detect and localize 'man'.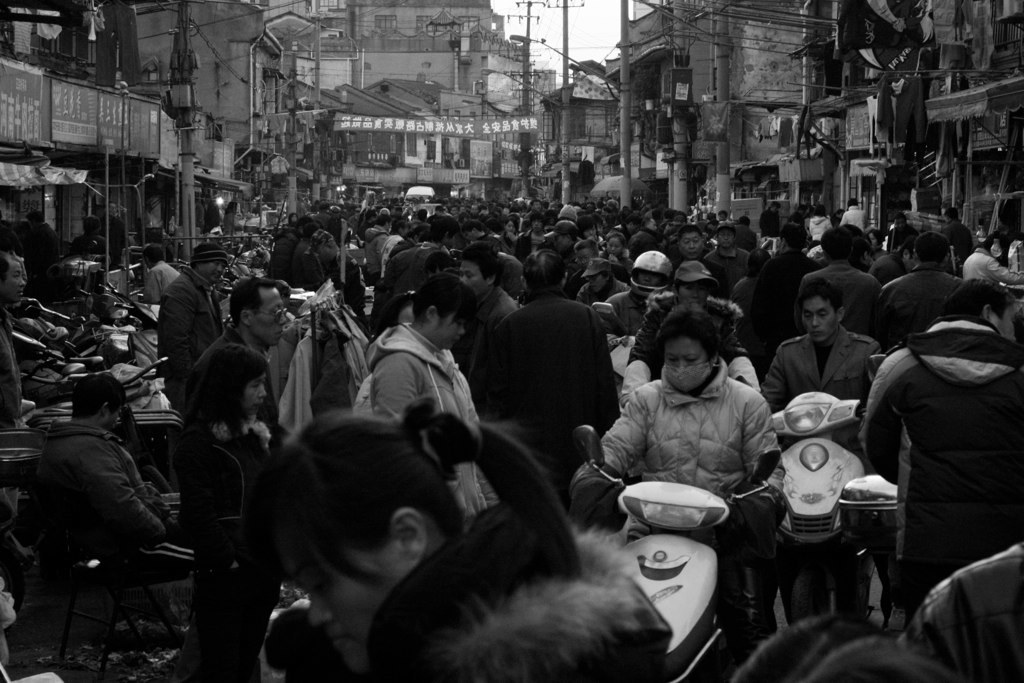
Localized at locate(758, 276, 893, 619).
